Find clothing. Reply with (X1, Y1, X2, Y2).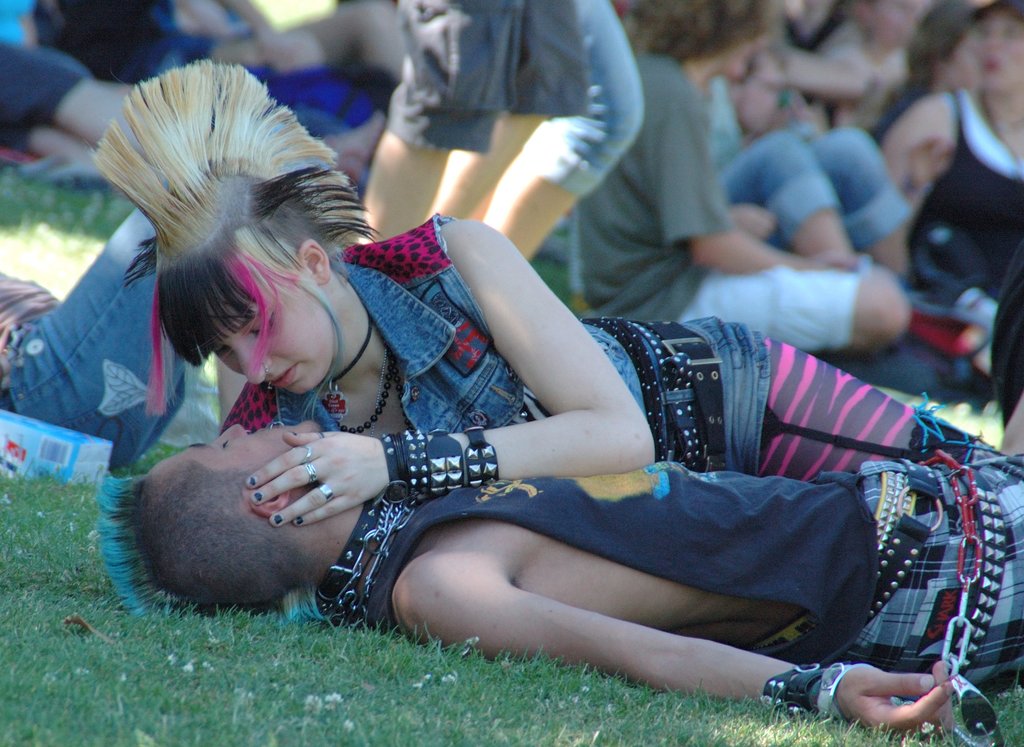
(925, 86, 1023, 299).
